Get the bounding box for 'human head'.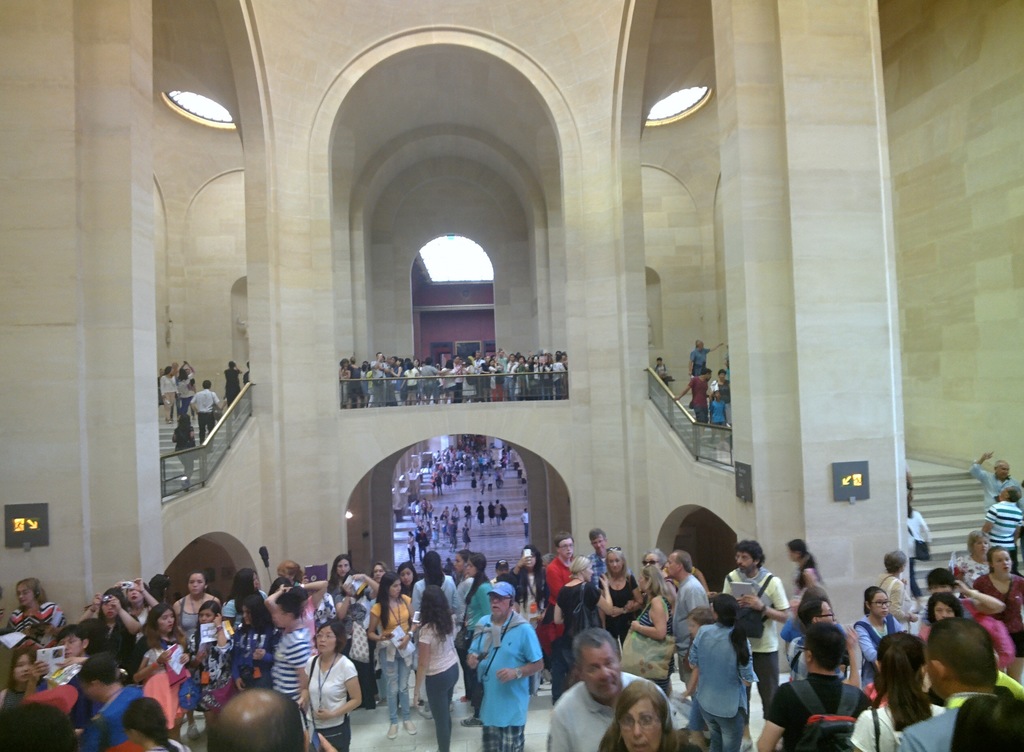
736 540 764 573.
